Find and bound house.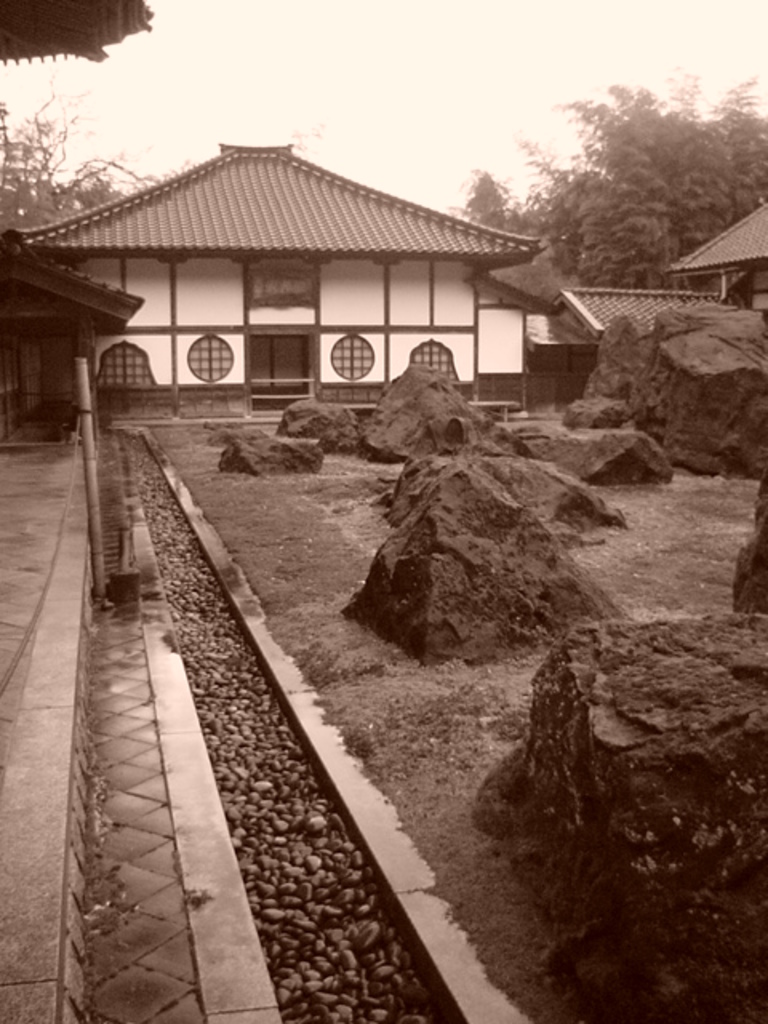
Bound: [0,117,579,427].
